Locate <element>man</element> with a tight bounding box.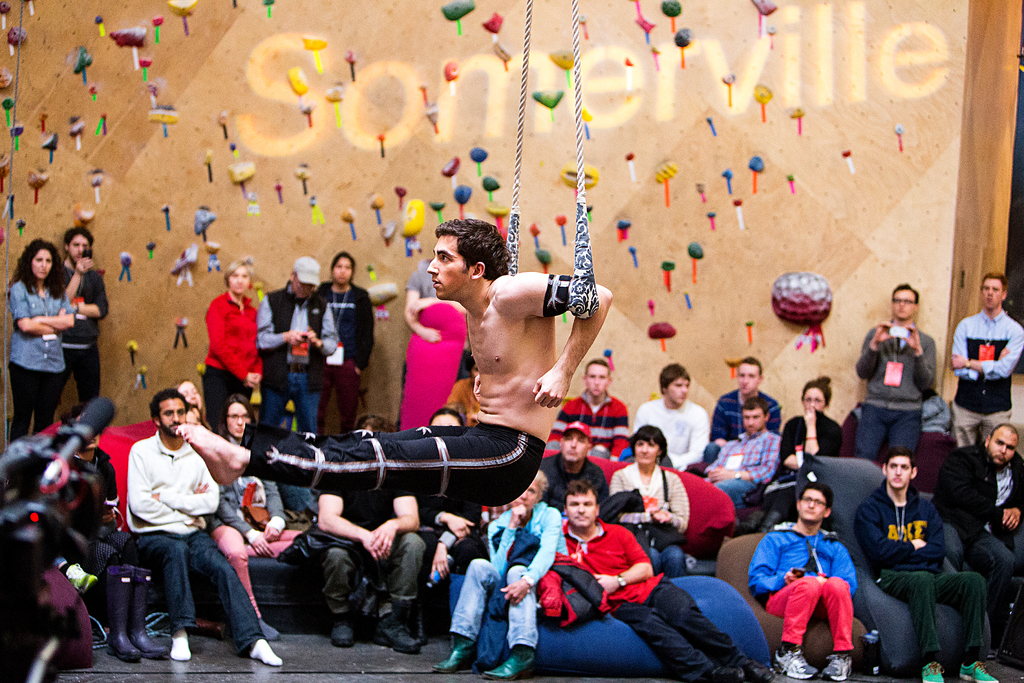
bbox=(537, 420, 608, 520).
